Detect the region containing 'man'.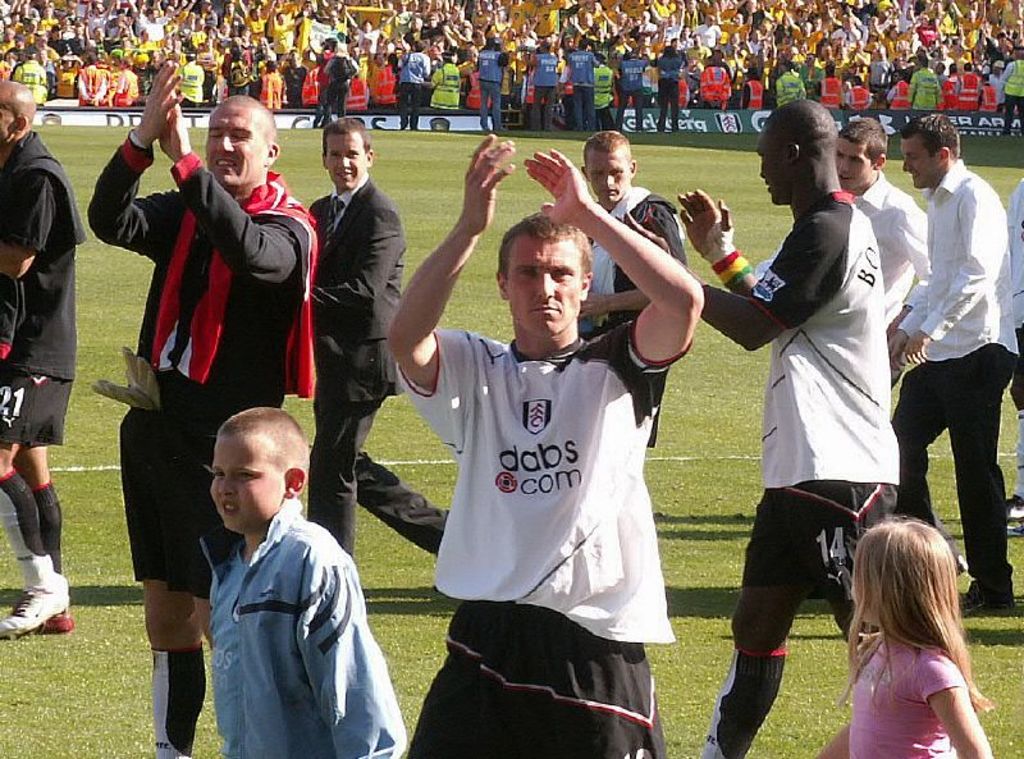
box(841, 116, 927, 325).
